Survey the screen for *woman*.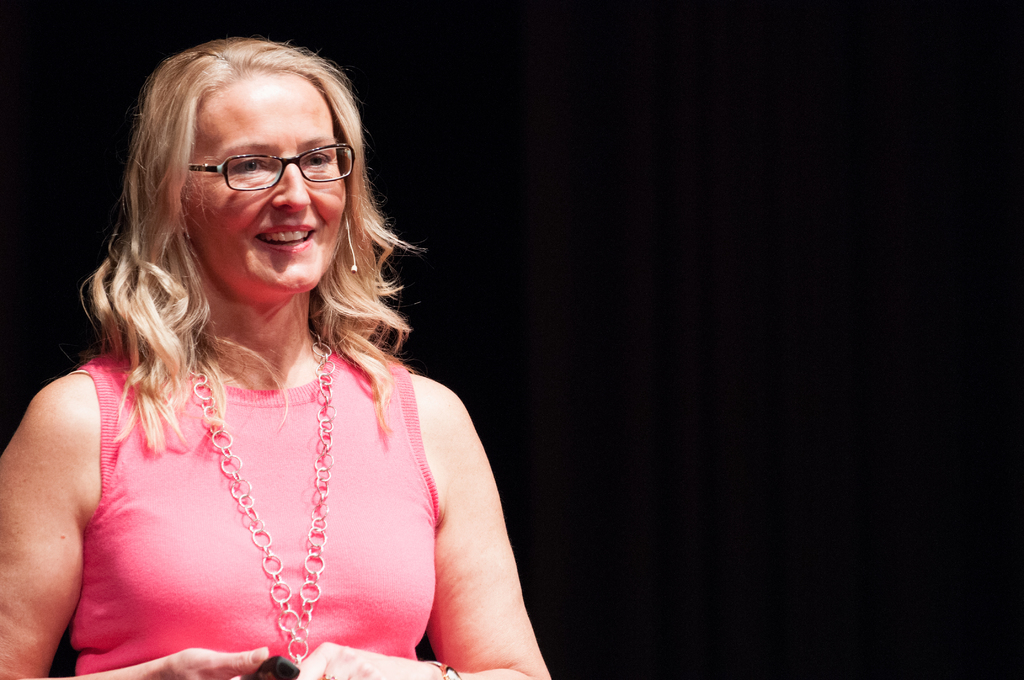
Survey found: locate(28, 24, 558, 674).
